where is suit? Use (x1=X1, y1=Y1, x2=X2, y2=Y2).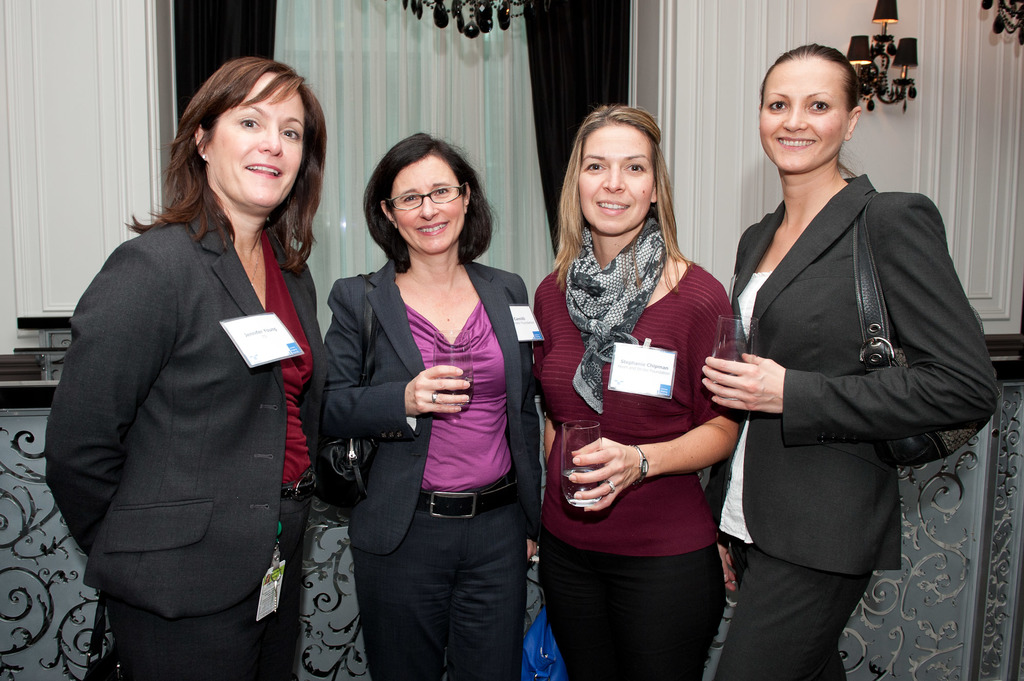
(x1=45, y1=198, x2=330, y2=680).
